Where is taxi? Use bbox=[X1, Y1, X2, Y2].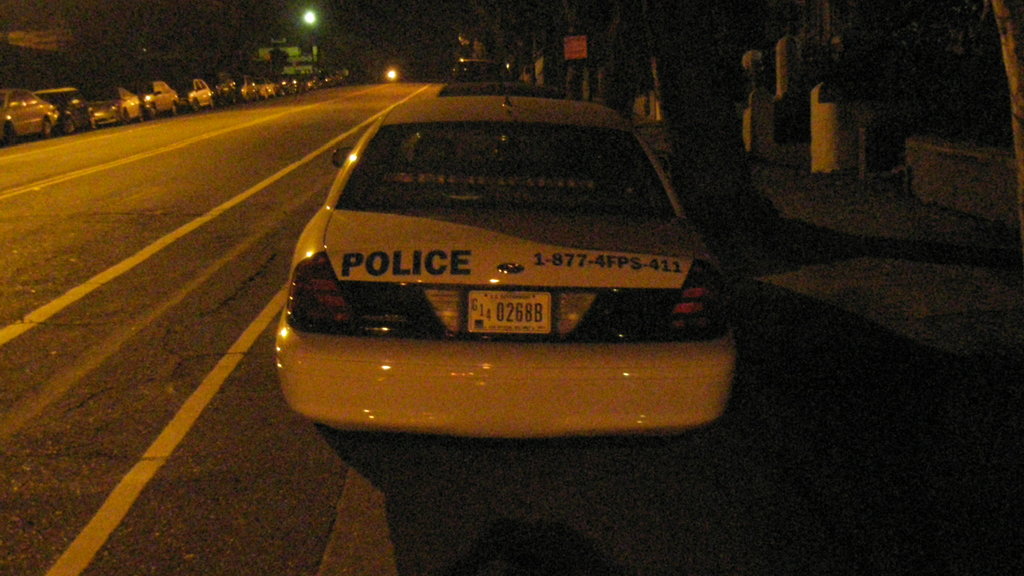
bbox=[235, 74, 753, 456].
